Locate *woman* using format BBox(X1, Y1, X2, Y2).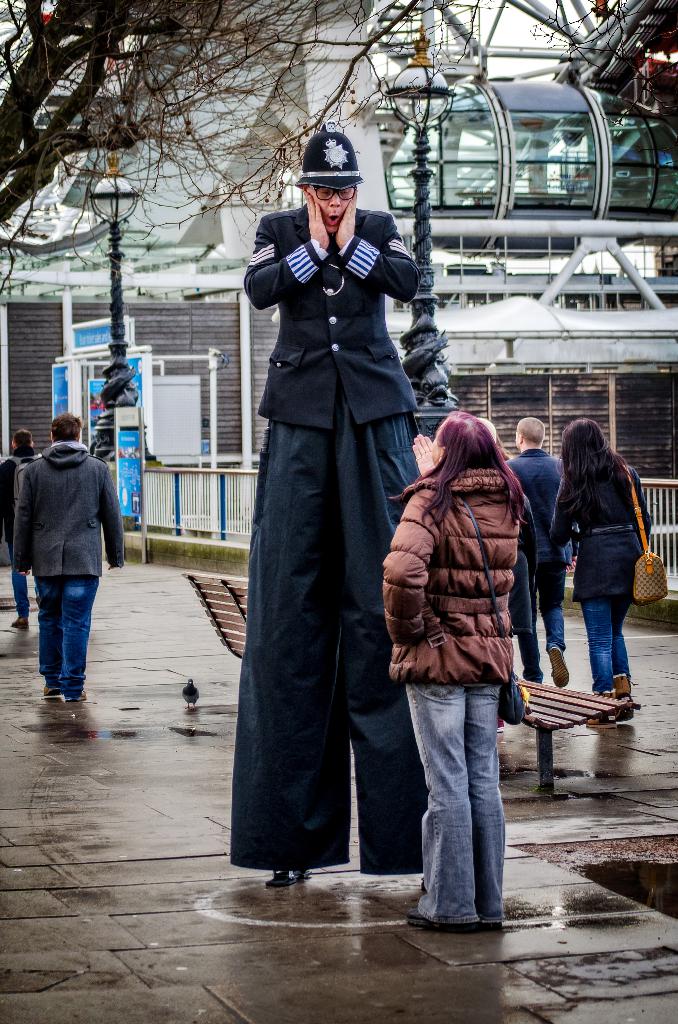
BBox(373, 385, 559, 902).
